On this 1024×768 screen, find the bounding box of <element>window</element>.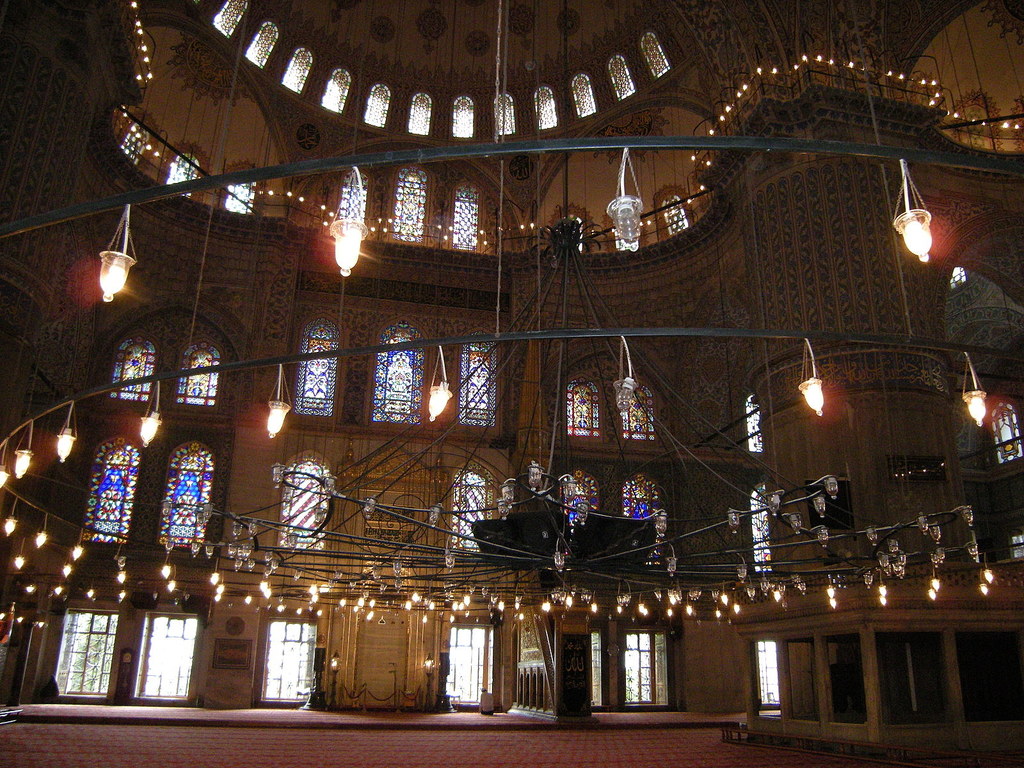
Bounding box: [x1=458, y1=327, x2=498, y2=426].
